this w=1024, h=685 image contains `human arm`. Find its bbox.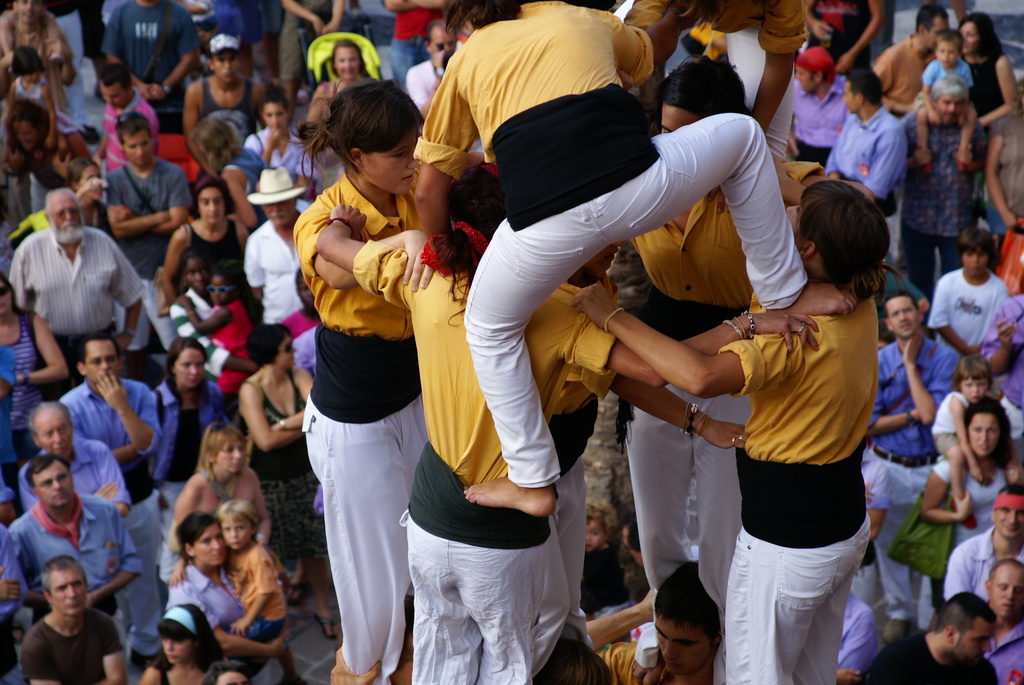
pyautogui.locateOnScreen(108, 232, 143, 352).
